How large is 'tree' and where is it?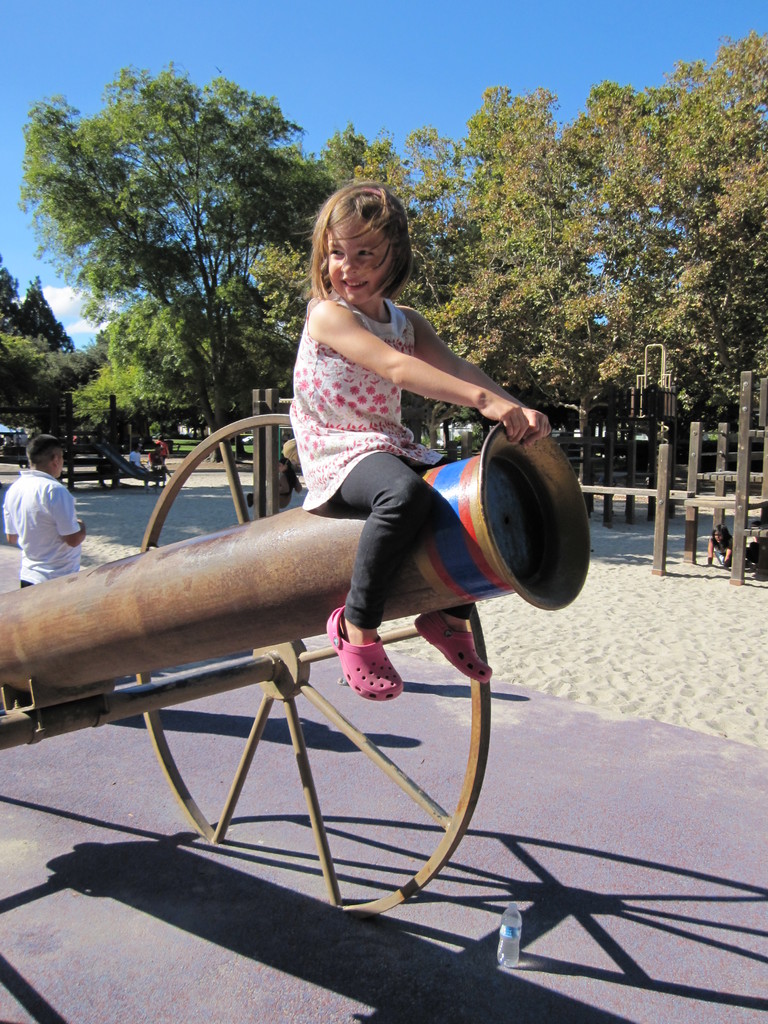
Bounding box: <bbox>529, 91, 755, 404</bbox>.
